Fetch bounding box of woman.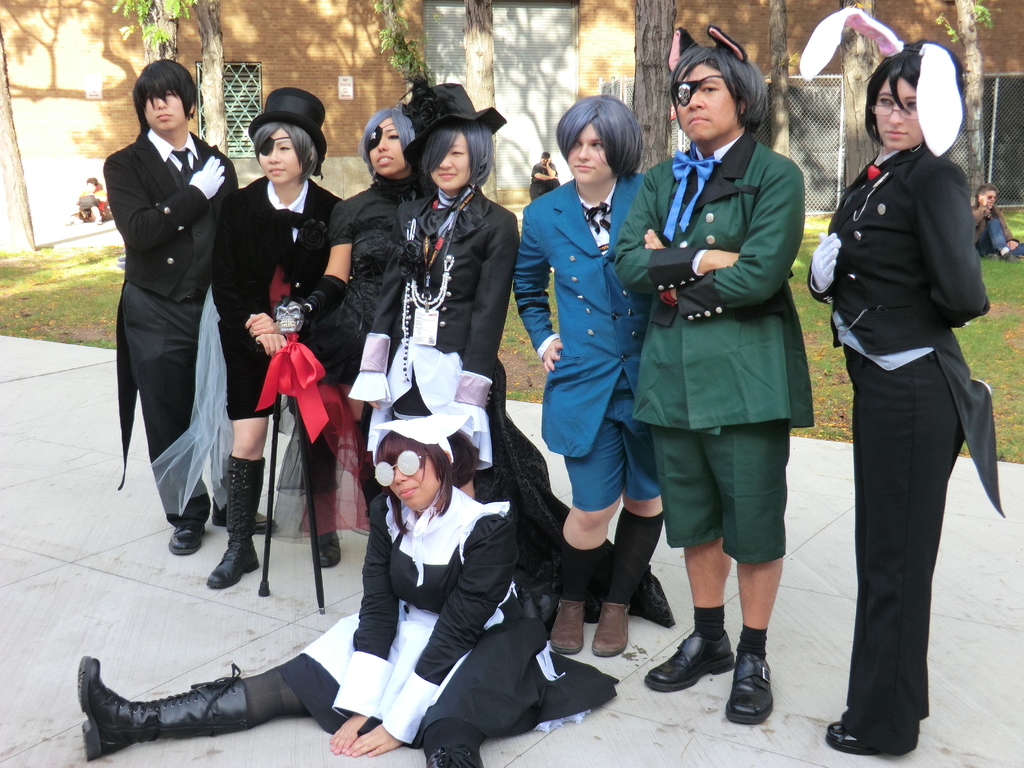
Bbox: box(347, 79, 521, 509).
